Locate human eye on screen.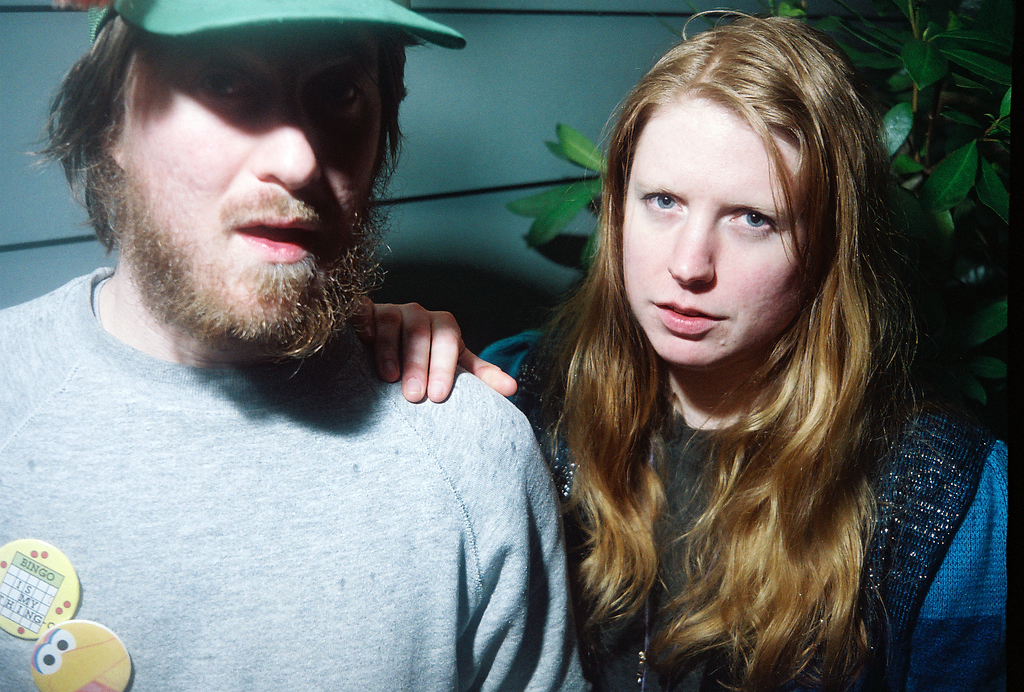
On screen at 639, 186, 695, 215.
